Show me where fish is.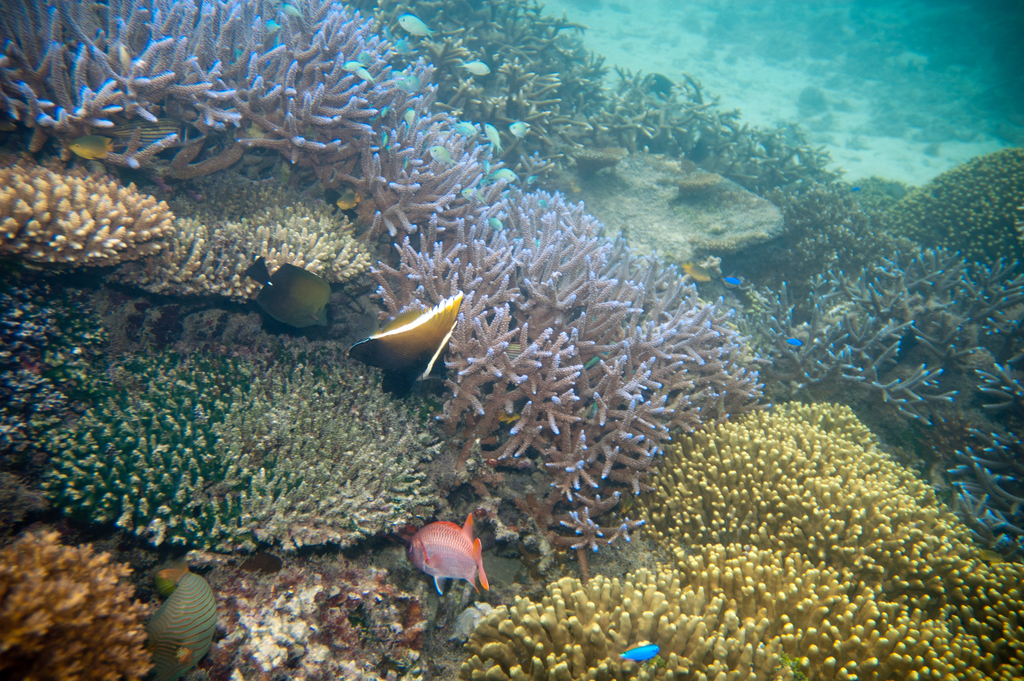
fish is at box=[391, 6, 434, 39].
